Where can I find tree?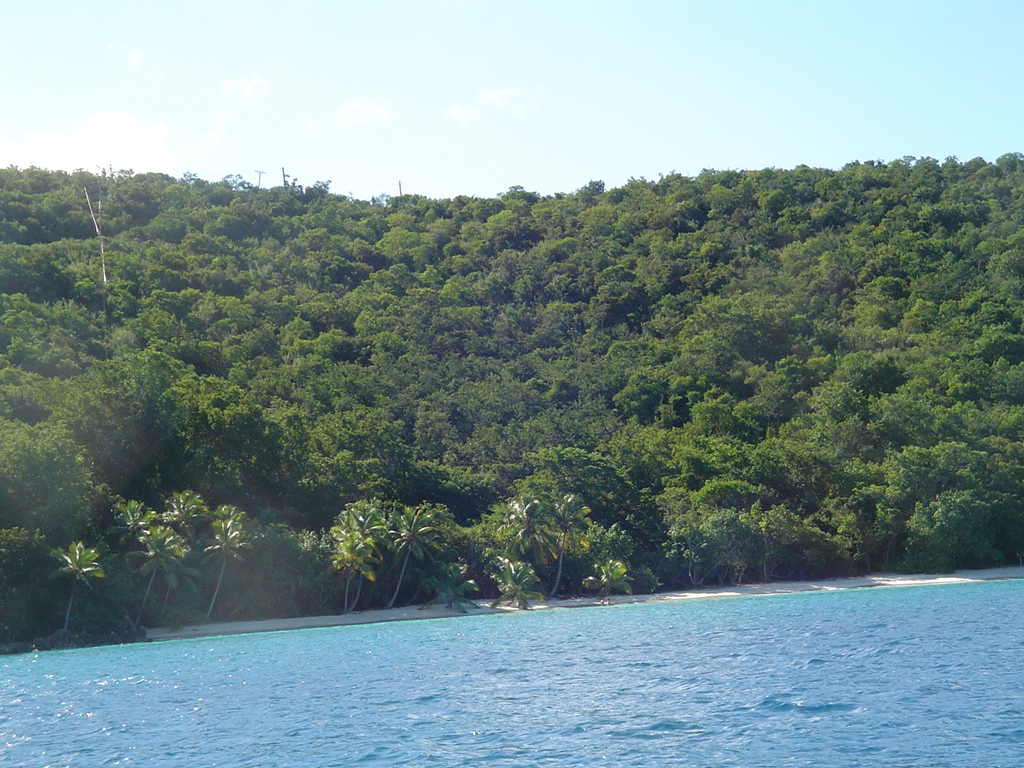
You can find it at [0,521,60,599].
